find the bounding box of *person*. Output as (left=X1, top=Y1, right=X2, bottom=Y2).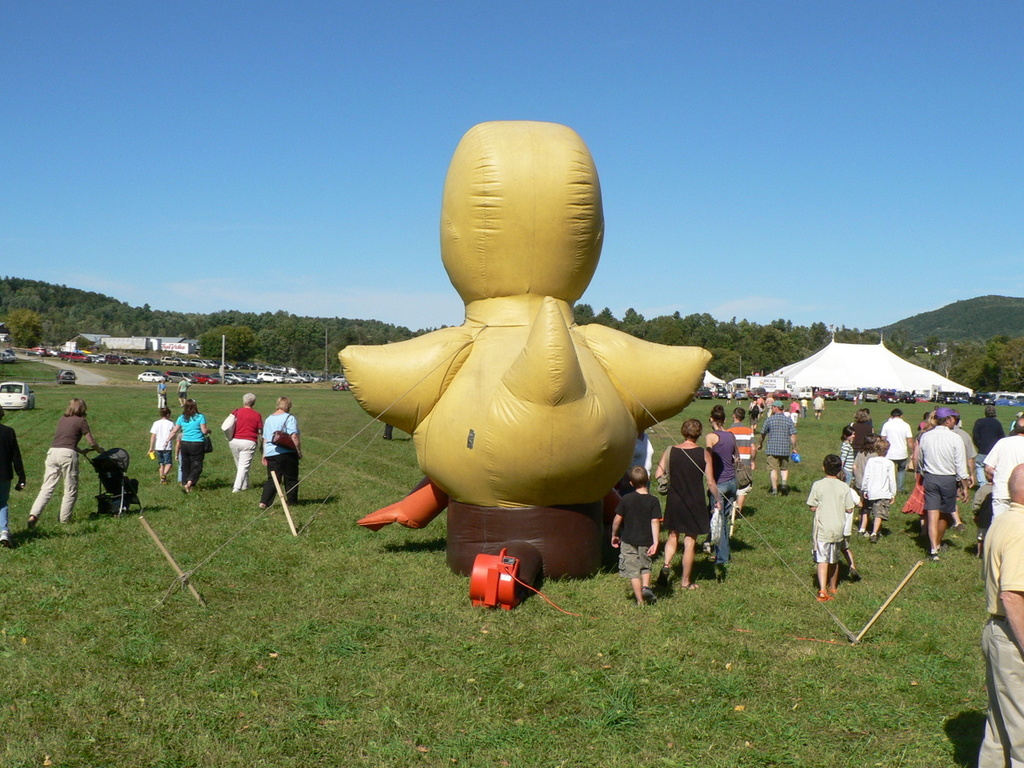
(left=916, top=410, right=968, bottom=555).
